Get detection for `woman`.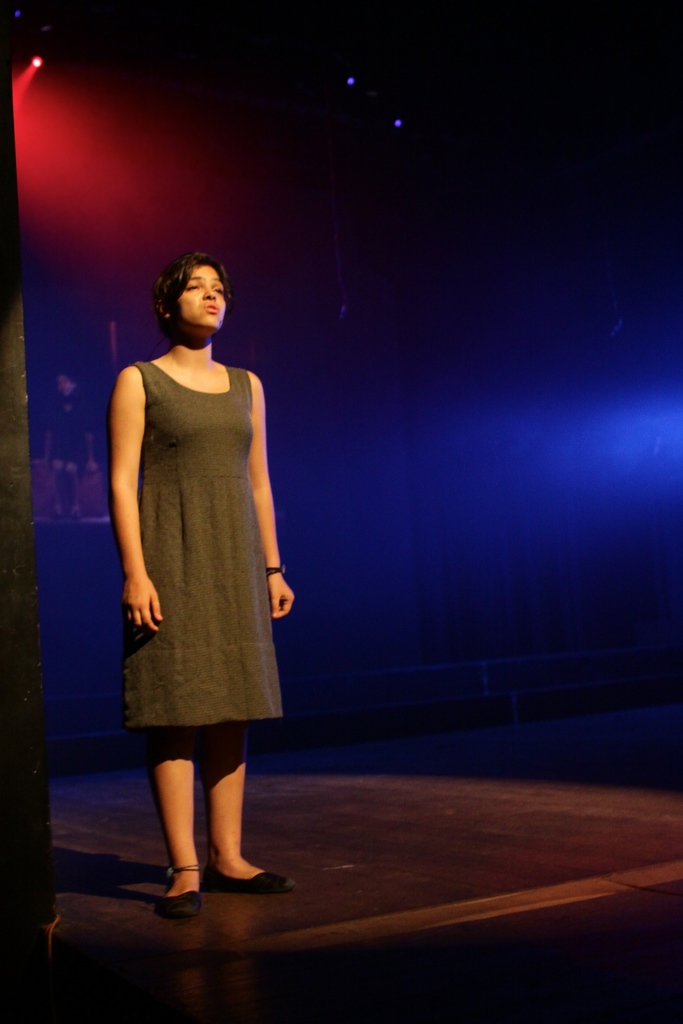
Detection: [98, 236, 298, 886].
